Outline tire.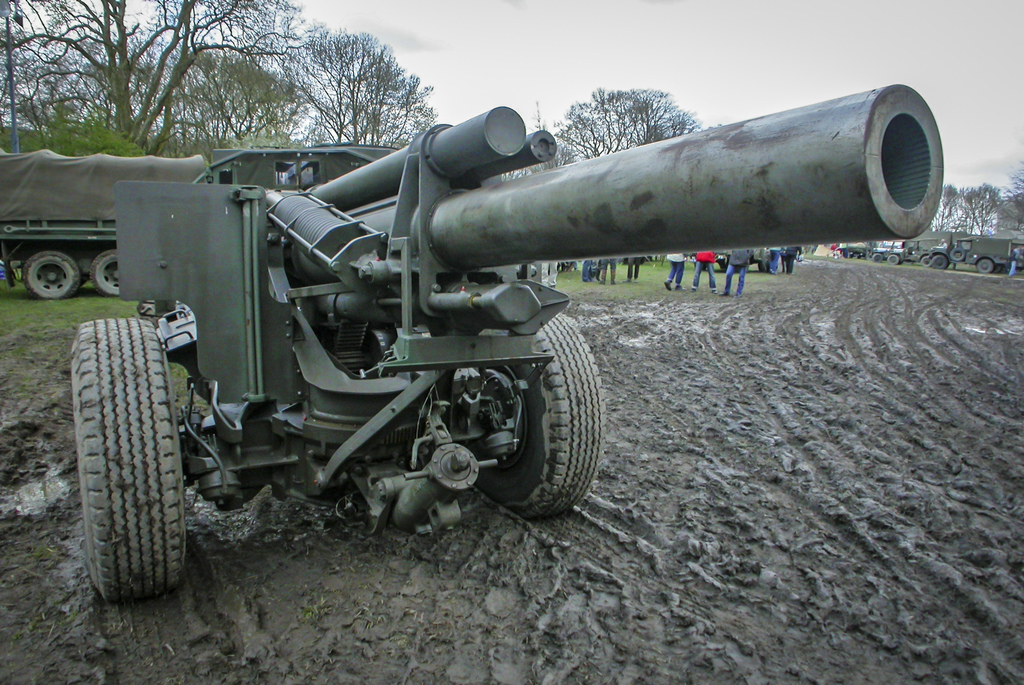
Outline: rect(692, 262, 706, 273).
